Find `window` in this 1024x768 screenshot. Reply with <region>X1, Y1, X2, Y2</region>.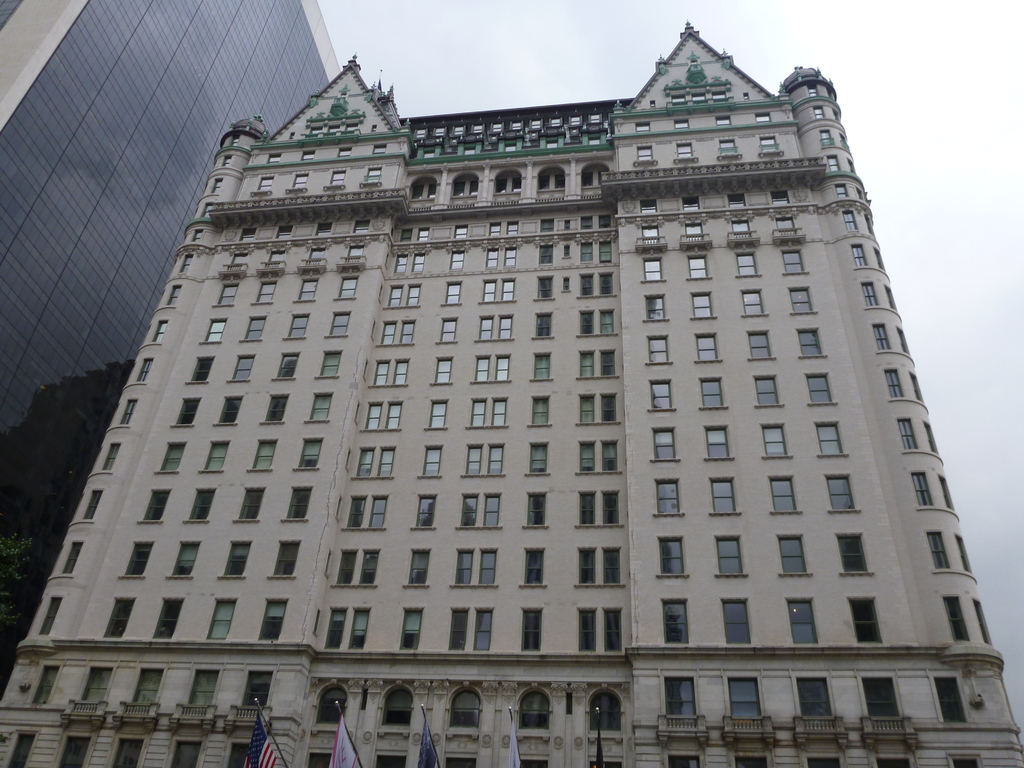
<region>417, 229, 426, 245</region>.
